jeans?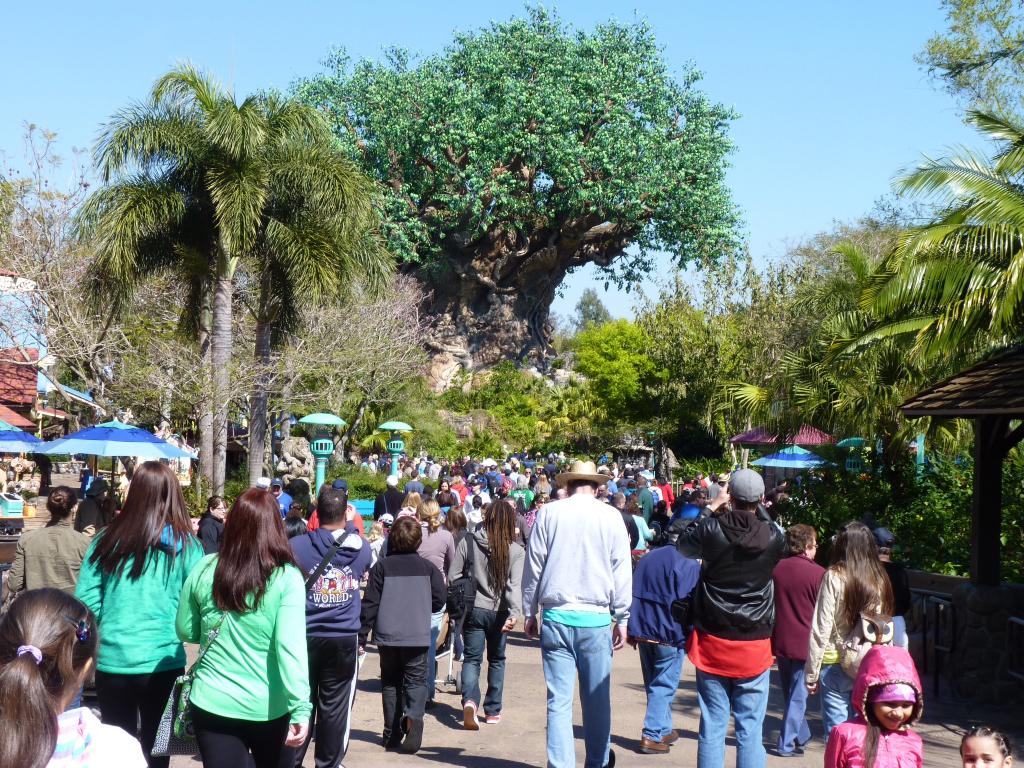
box=[892, 611, 908, 651]
